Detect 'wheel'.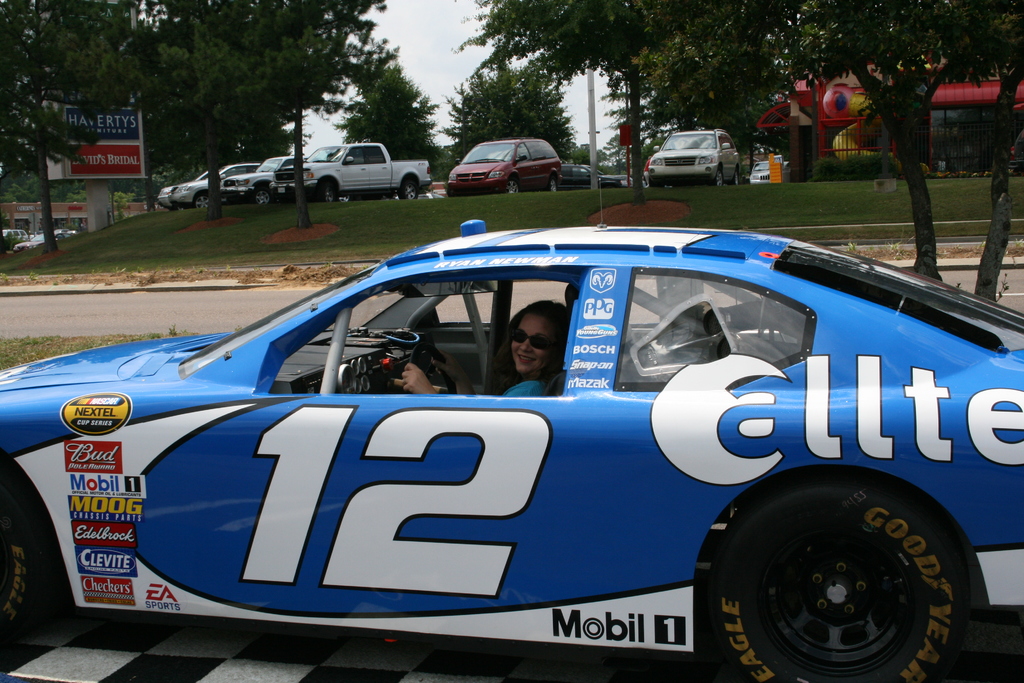
Detected at rect(194, 191, 212, 208).
